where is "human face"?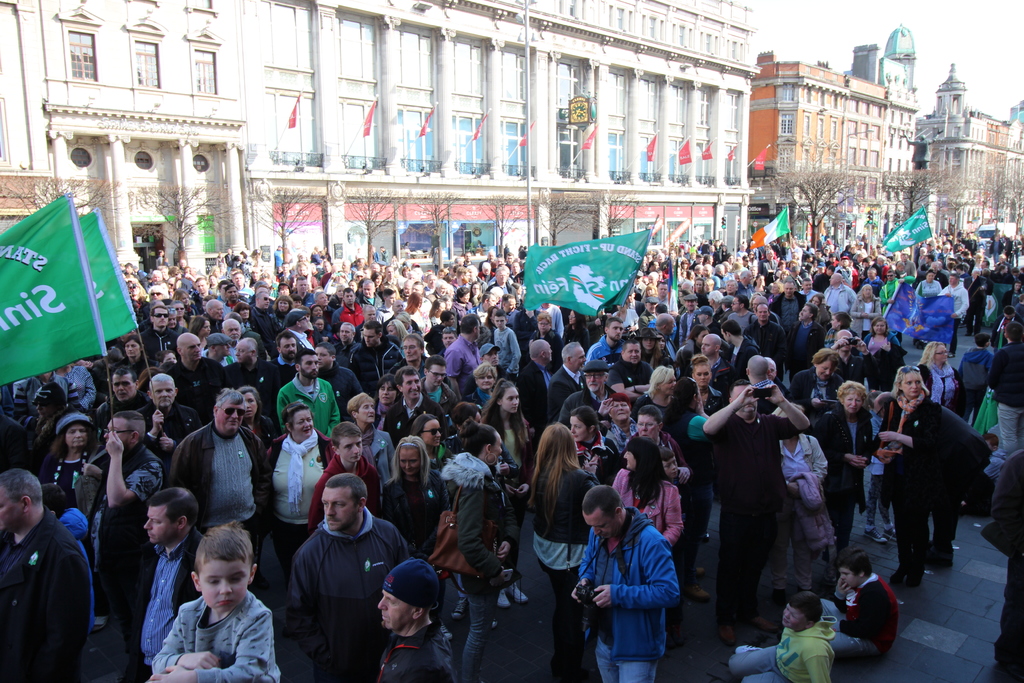
crop(623, 342, 641, 363).
